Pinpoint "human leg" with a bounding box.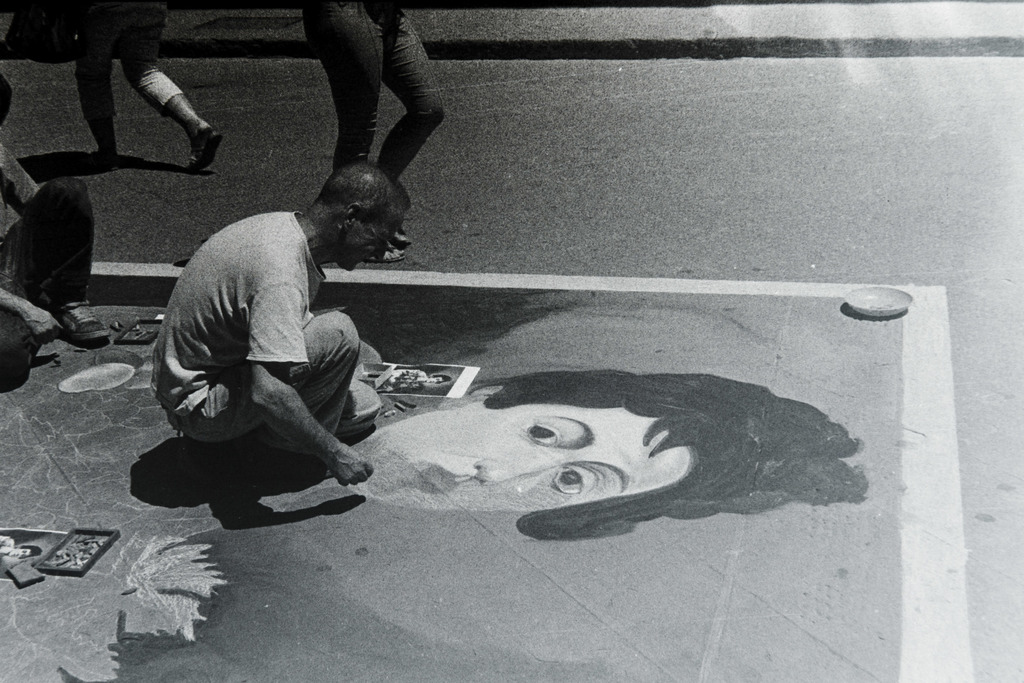
252/378/381/462.
